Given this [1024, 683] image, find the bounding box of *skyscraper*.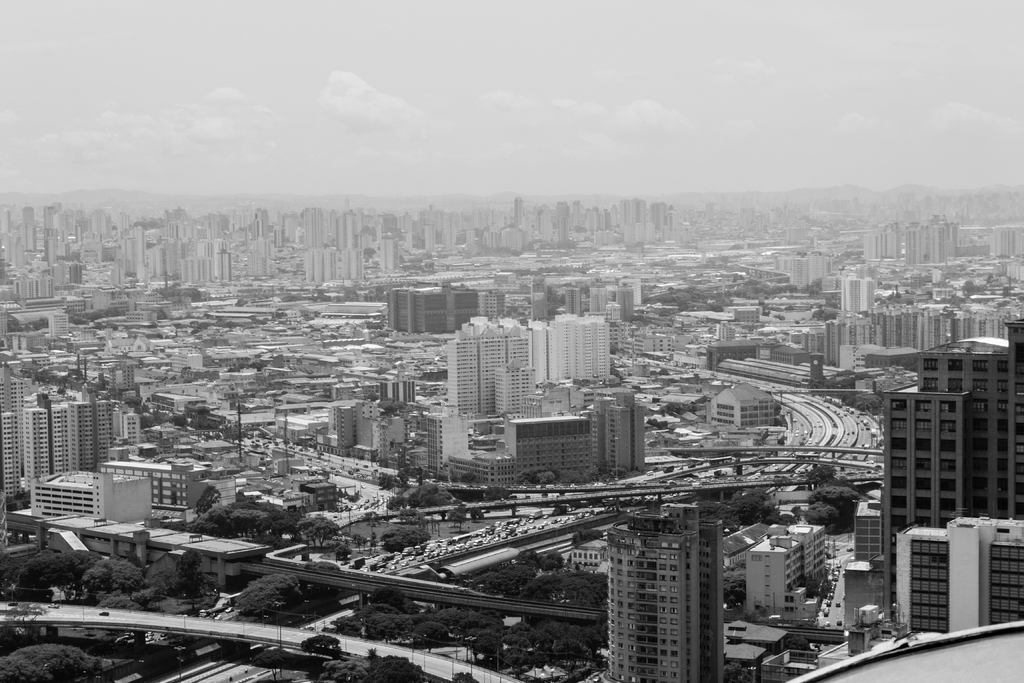
(x1=384, y1=278, x2=483, y2=336).
